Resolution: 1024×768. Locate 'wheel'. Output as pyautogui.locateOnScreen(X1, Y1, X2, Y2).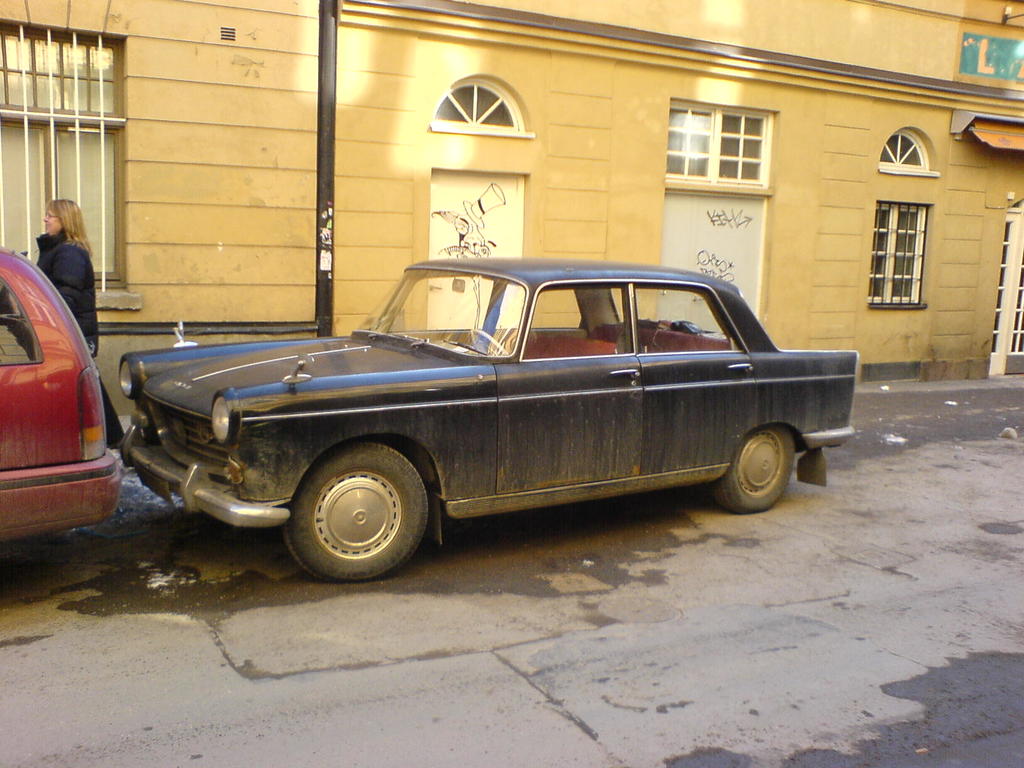
pyautogui.locateOnScreen(715, 424, 800, 516).
